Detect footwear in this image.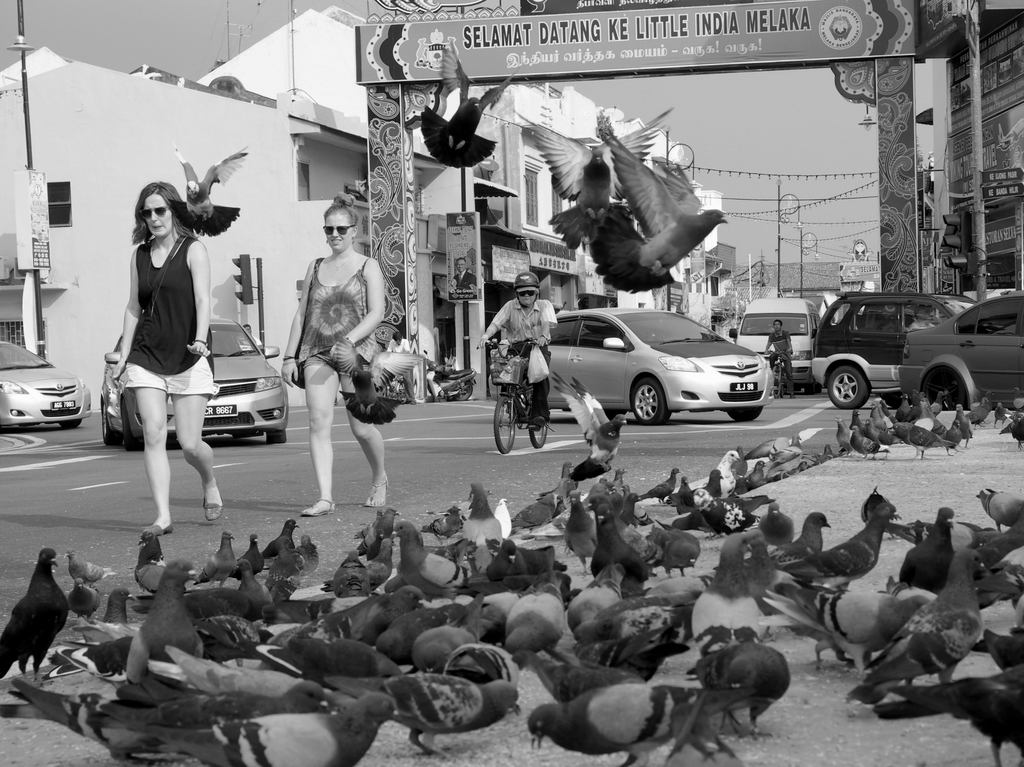
Detection: {"left": 202, "top": 494, "right": 223, "bottom": 523}.
